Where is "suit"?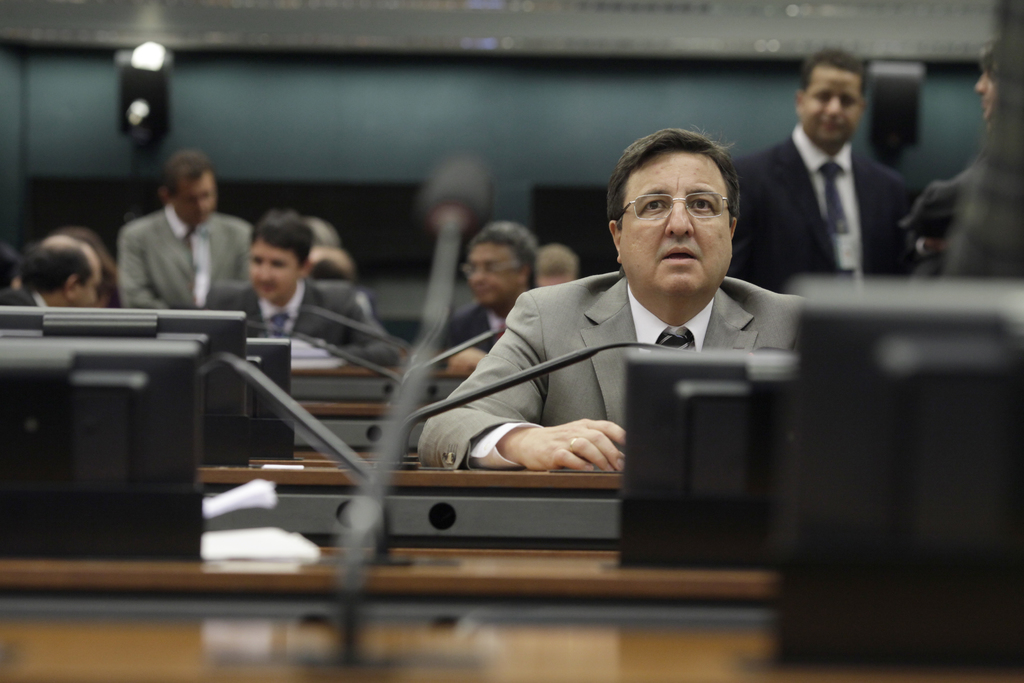
116, 199, 250, 310.
